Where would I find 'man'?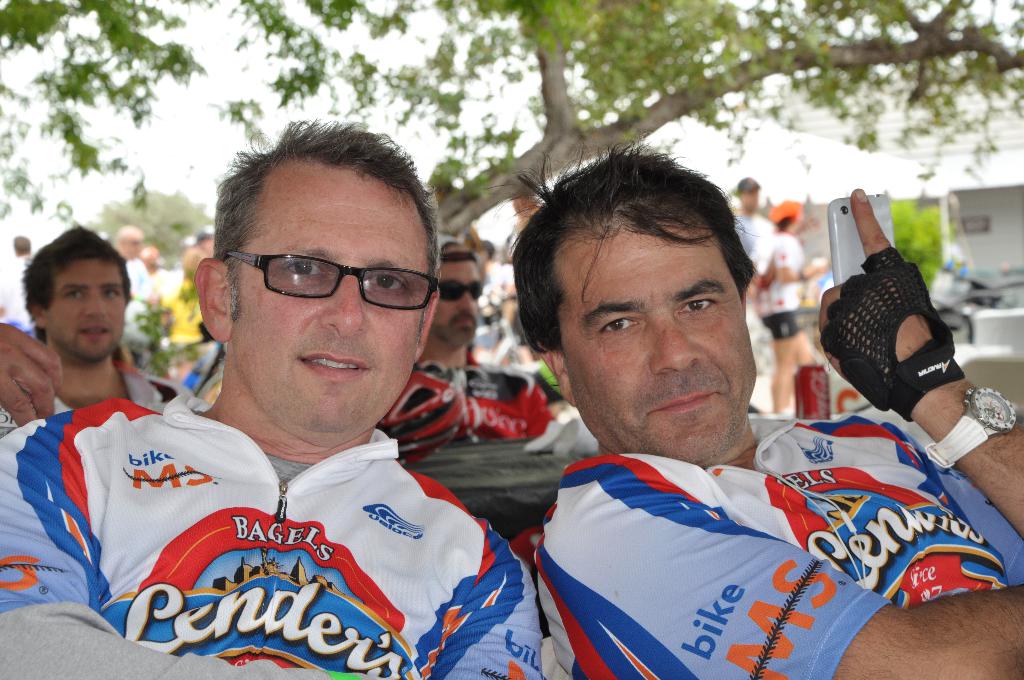
At bbox(140, 241, 162, 295).
